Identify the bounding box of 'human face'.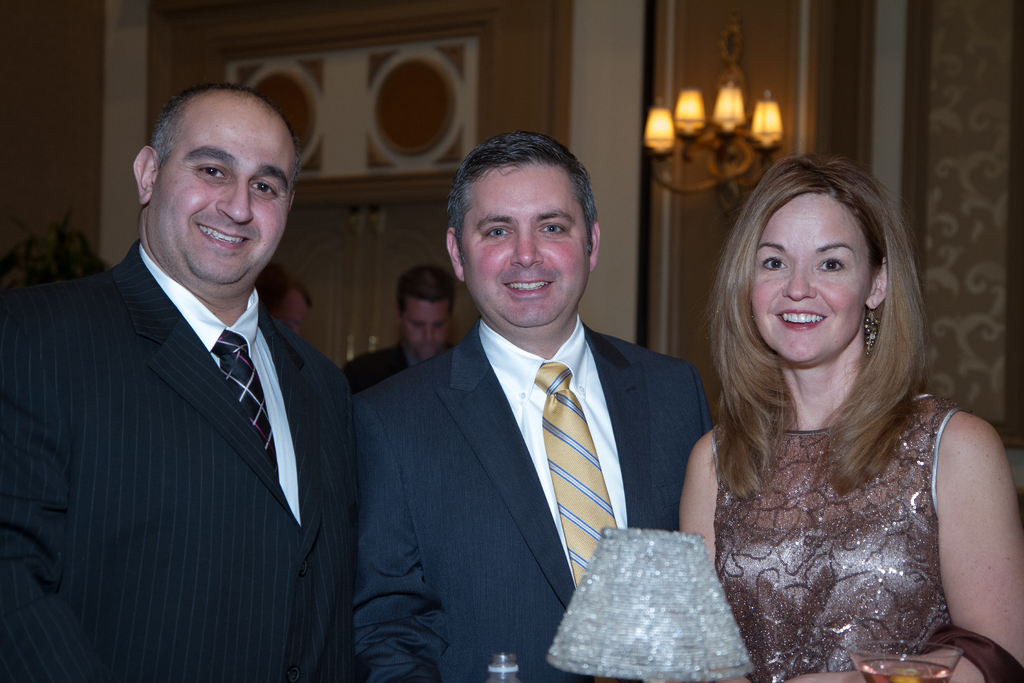
403/298/452/363.
